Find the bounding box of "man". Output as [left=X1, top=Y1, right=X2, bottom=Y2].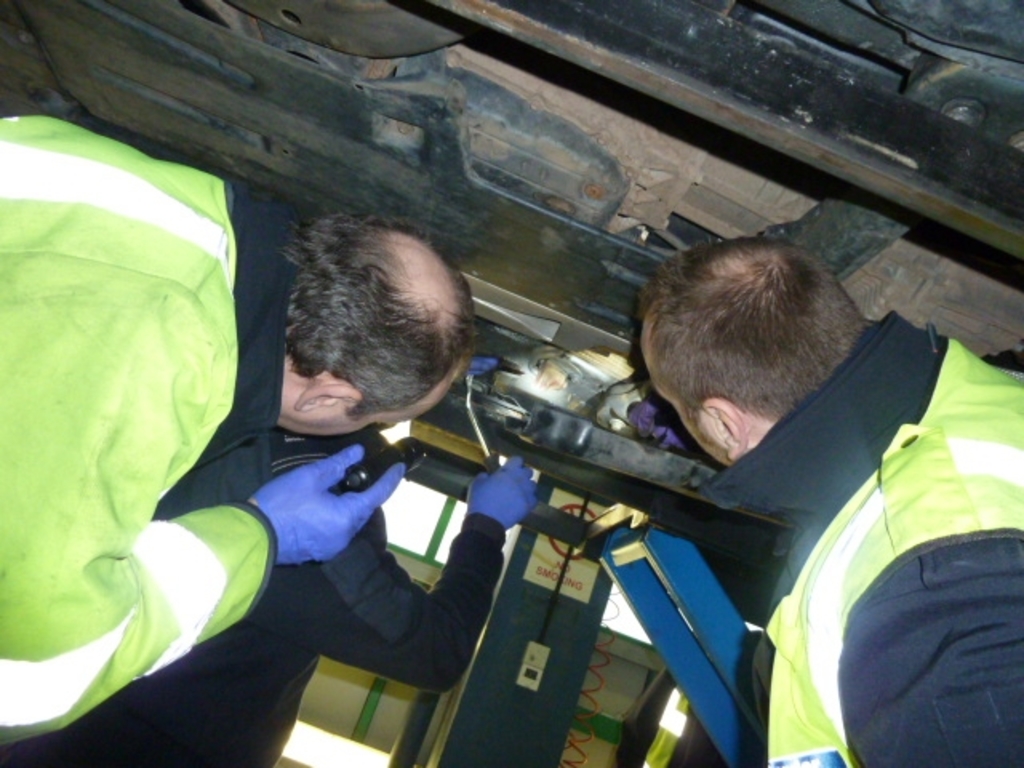
[left=0, top=112, right=488, bottom=760].
